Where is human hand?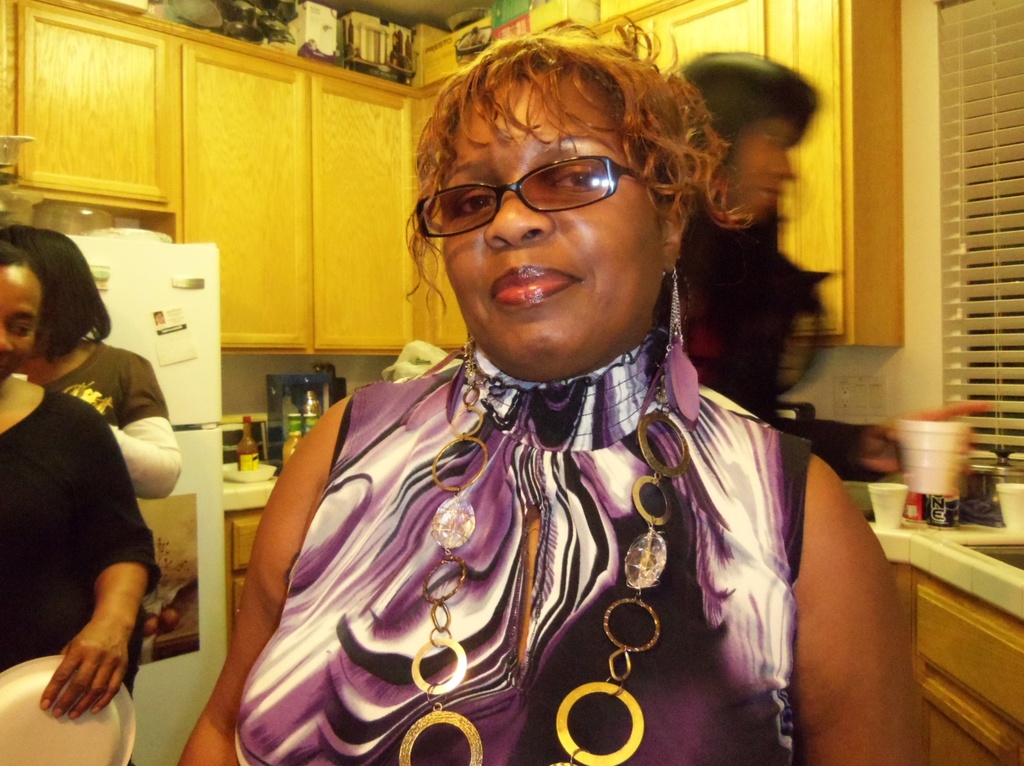
[29,573,137,743].
